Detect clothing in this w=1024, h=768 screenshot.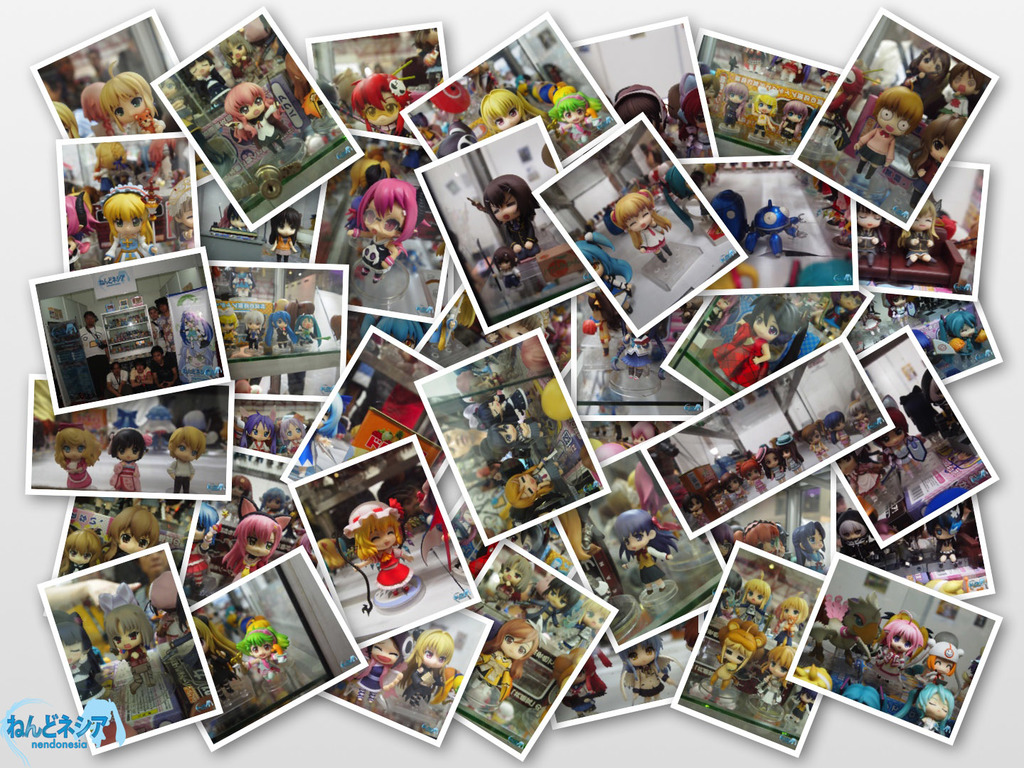
Detection: [x1=238, y1=102, x2=284, y2=153].
